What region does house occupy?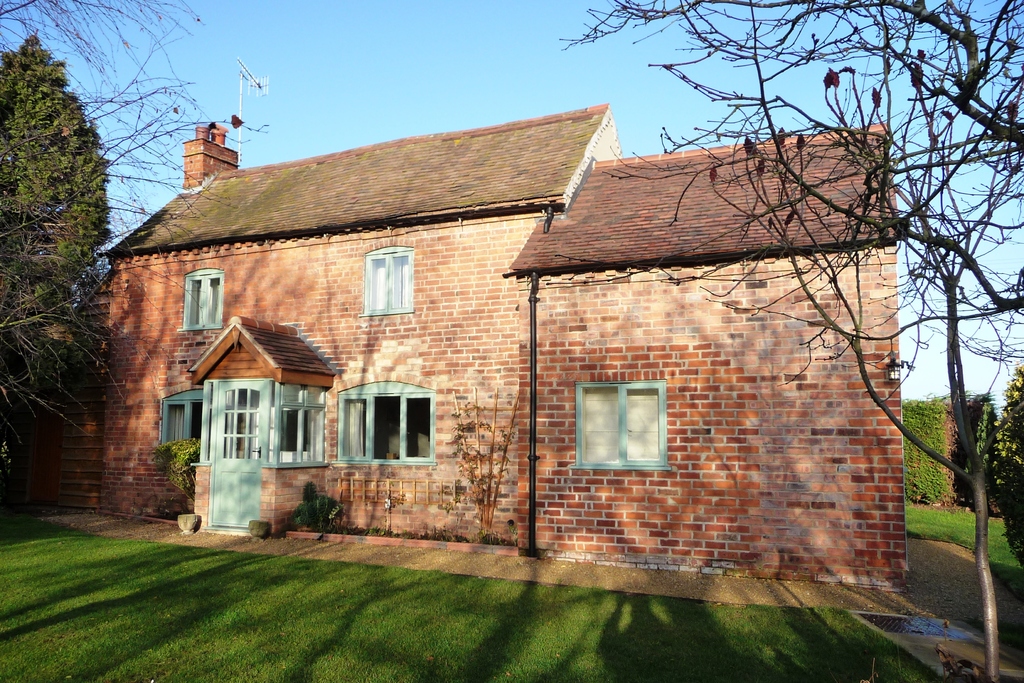
left=108, top=90, right=883, bottom=572.
